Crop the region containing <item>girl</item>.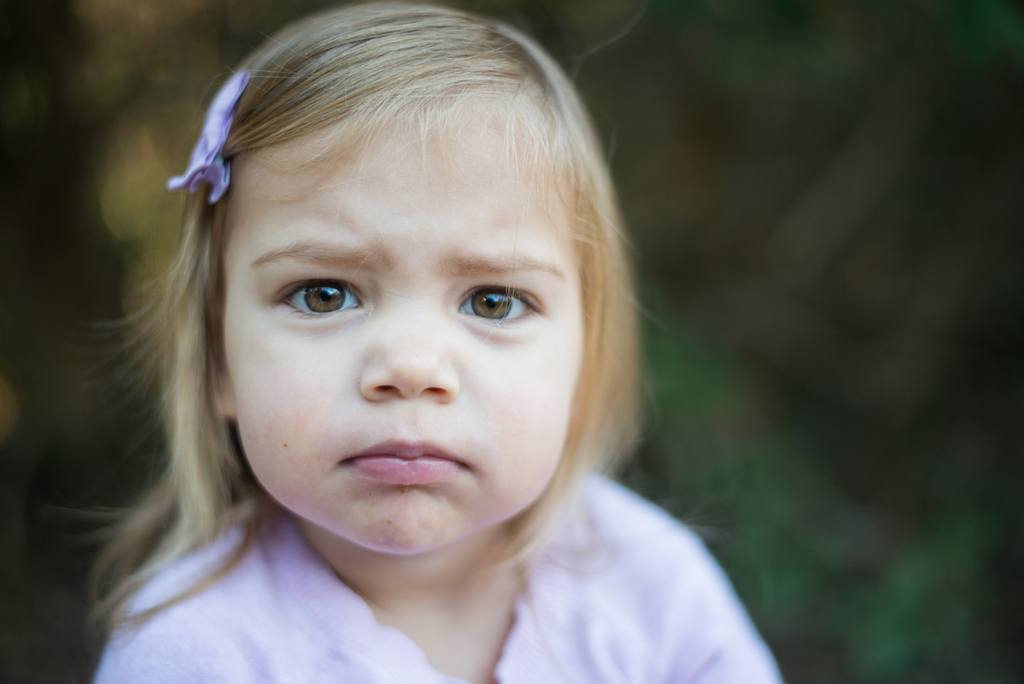
Crop region: BBox(54, 0, 784, 683).
